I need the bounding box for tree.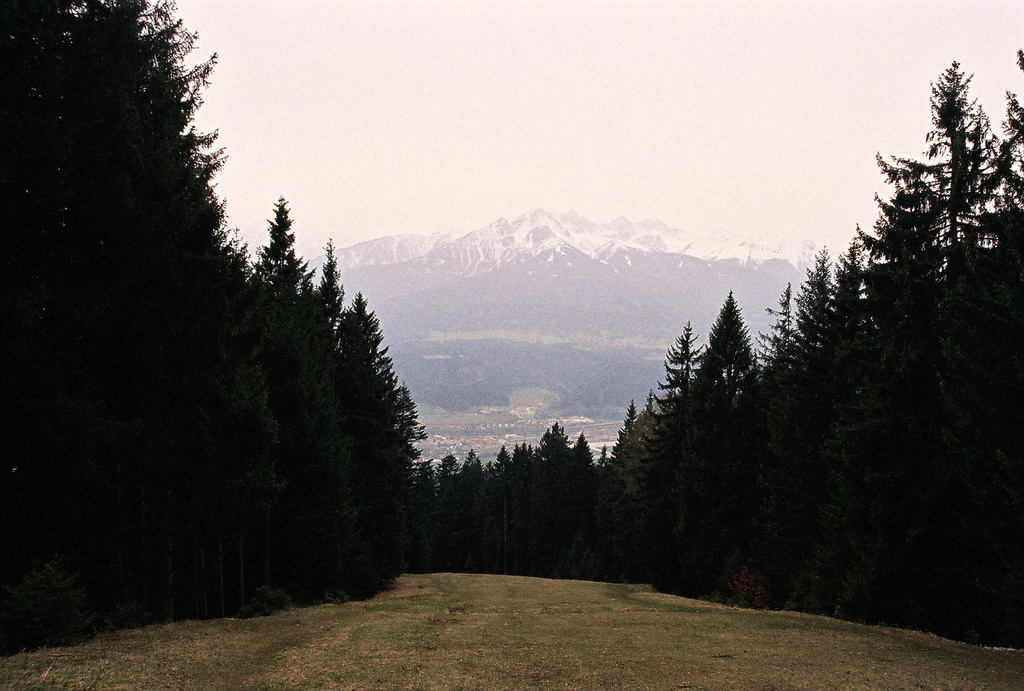
Here it is: 766,66,1011,620.
